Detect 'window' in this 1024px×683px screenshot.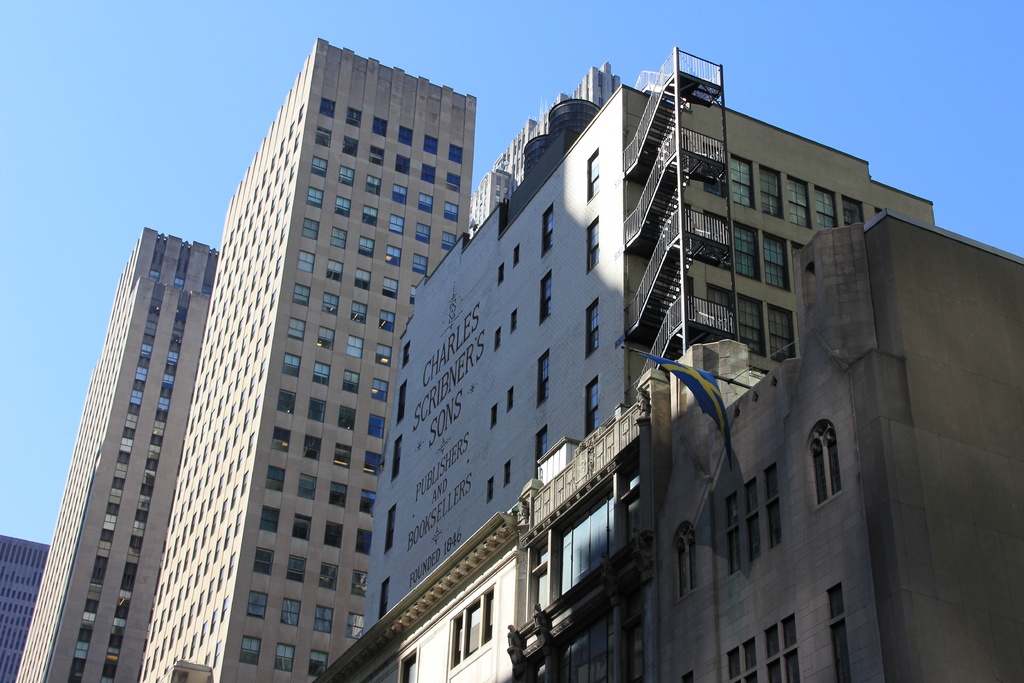
Detection: left=314, top=562, right=334, bottom=589.
